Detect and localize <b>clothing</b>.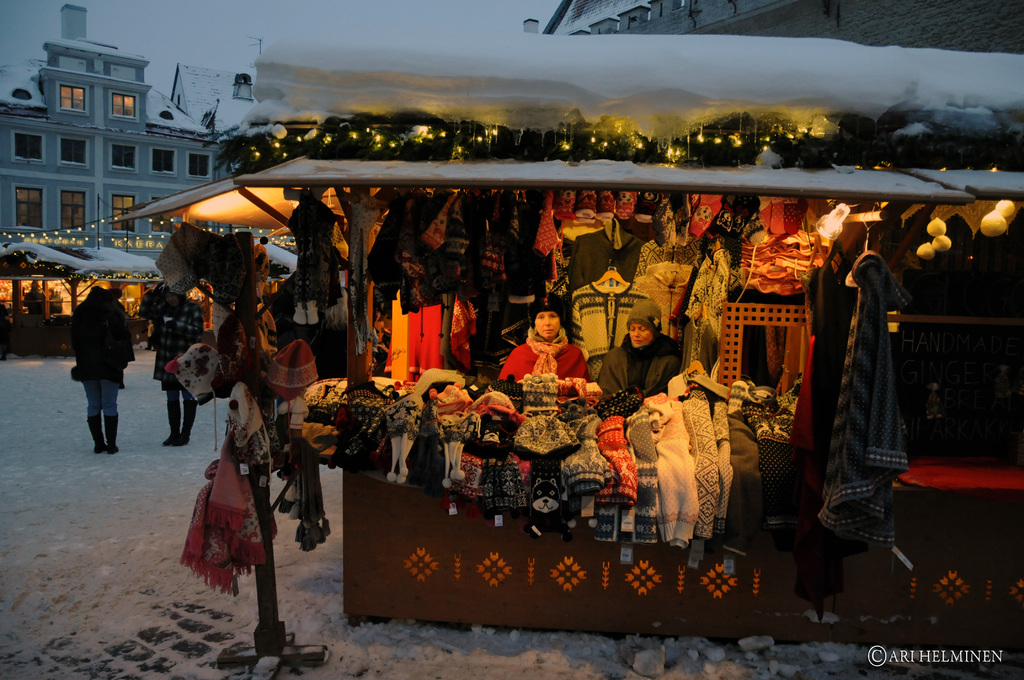
Localized at l=676, t=247, r=744, b=369.
